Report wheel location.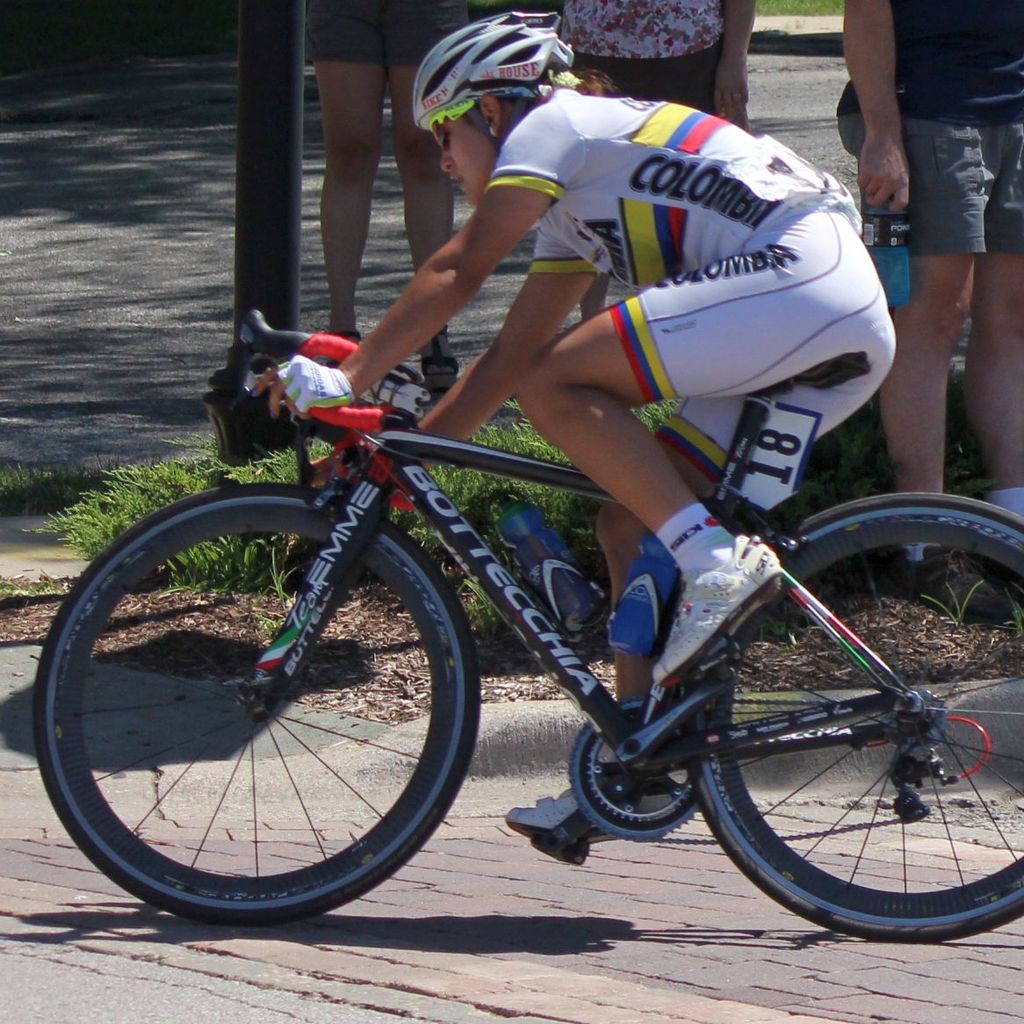
Report: [left=32, top=482, right=480, bottom=923].
